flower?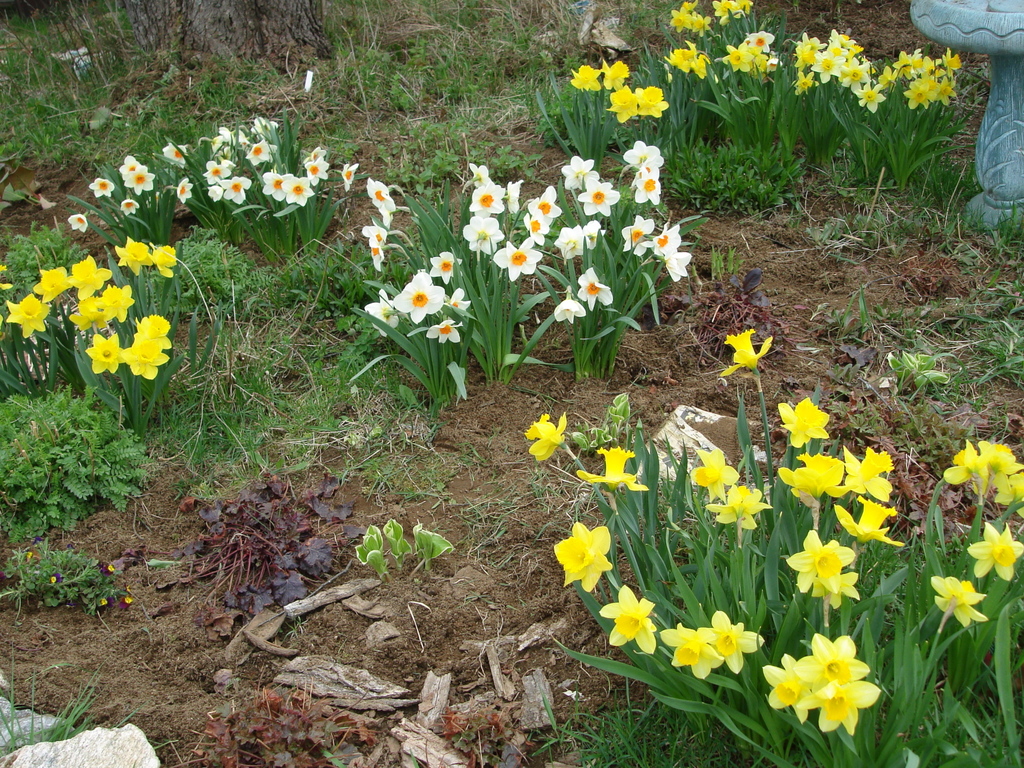
561 155 595 190
